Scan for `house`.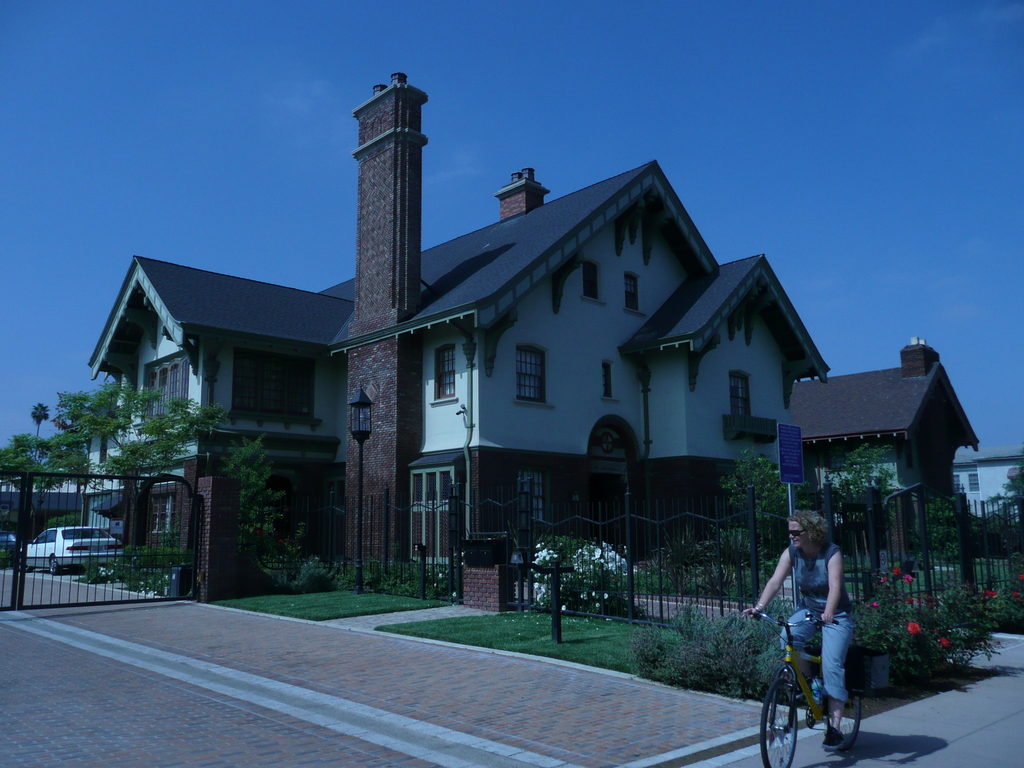
Scan result: [left=112, top=100, right=873, bottom=627].
